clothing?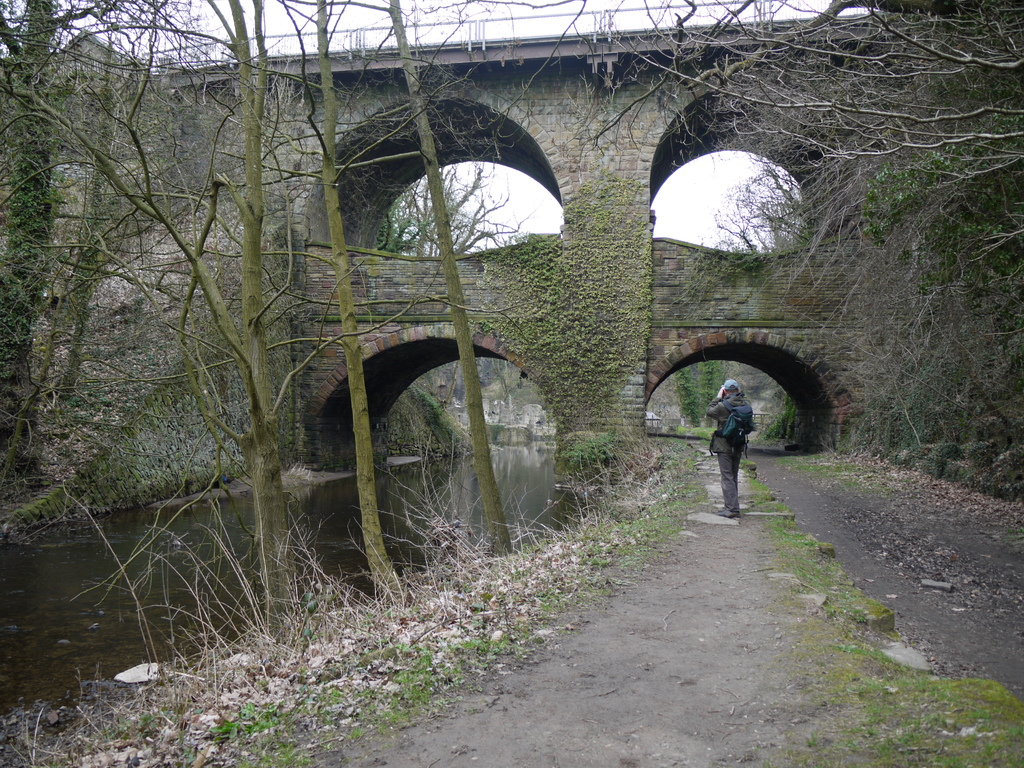
707,396,746,518
